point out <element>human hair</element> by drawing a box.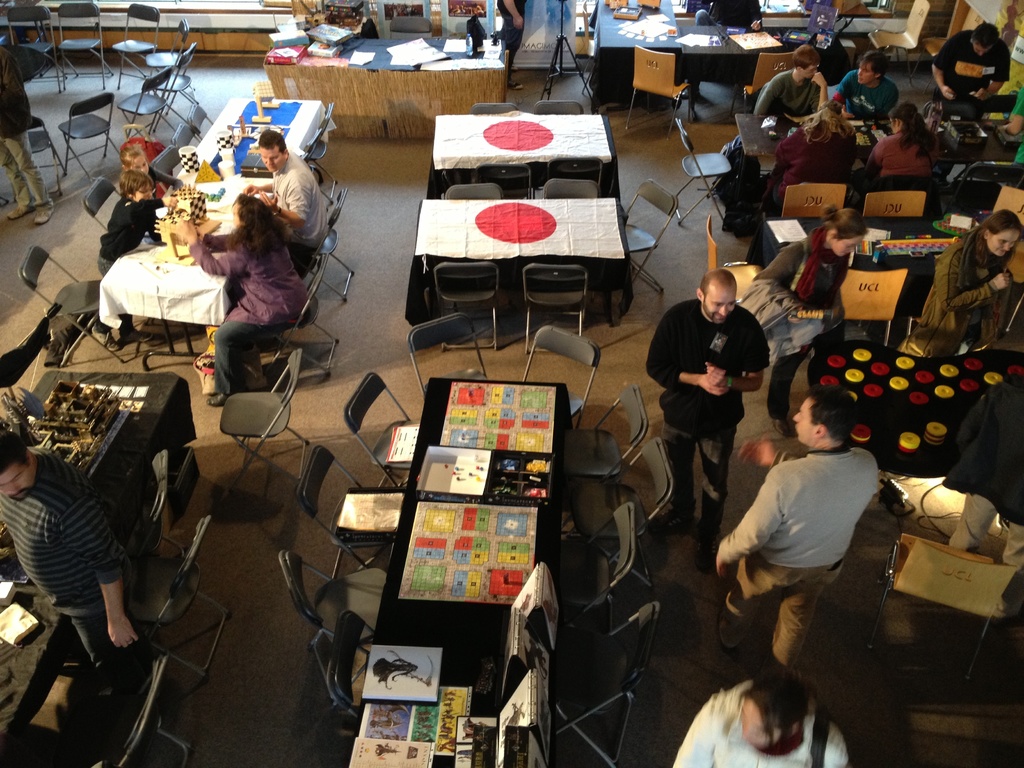
rect(790, 45, 821, 71).
